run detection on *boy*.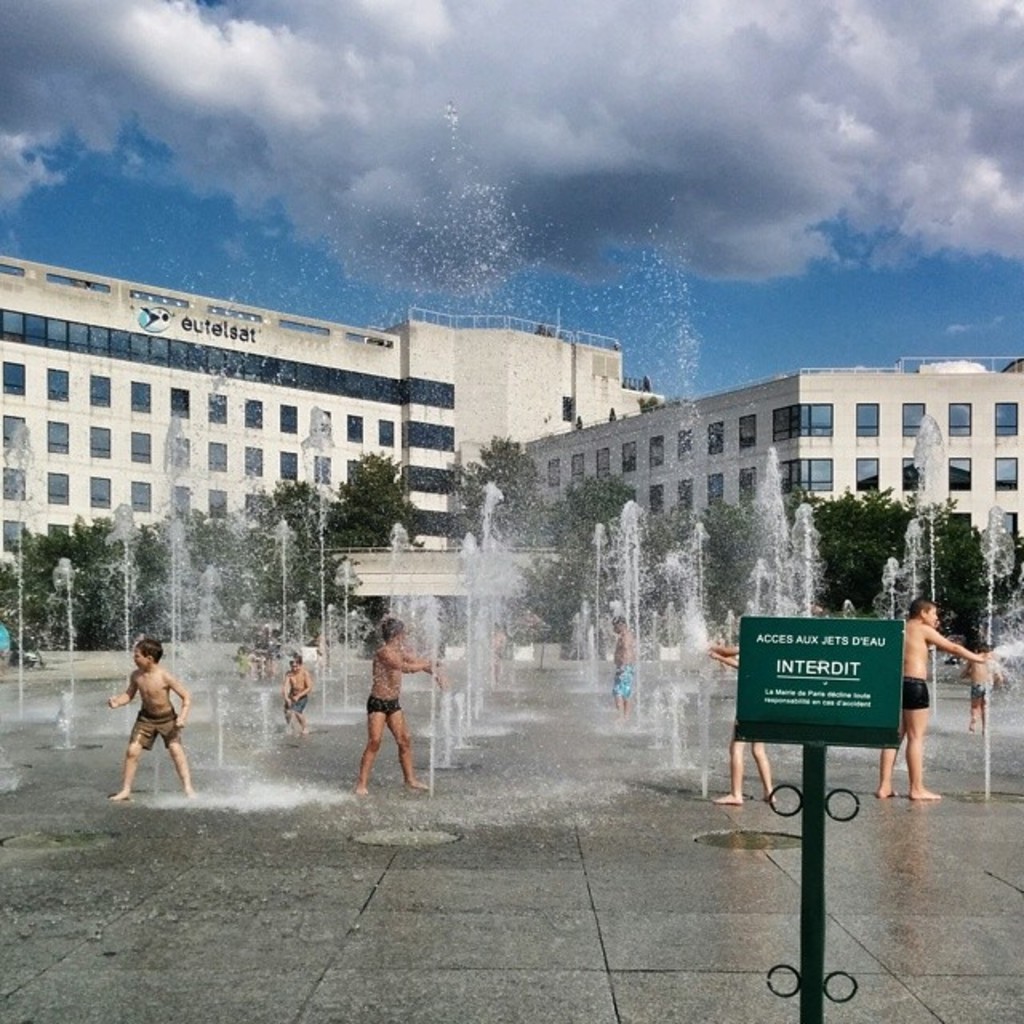
Result: 67:637:195:810.
